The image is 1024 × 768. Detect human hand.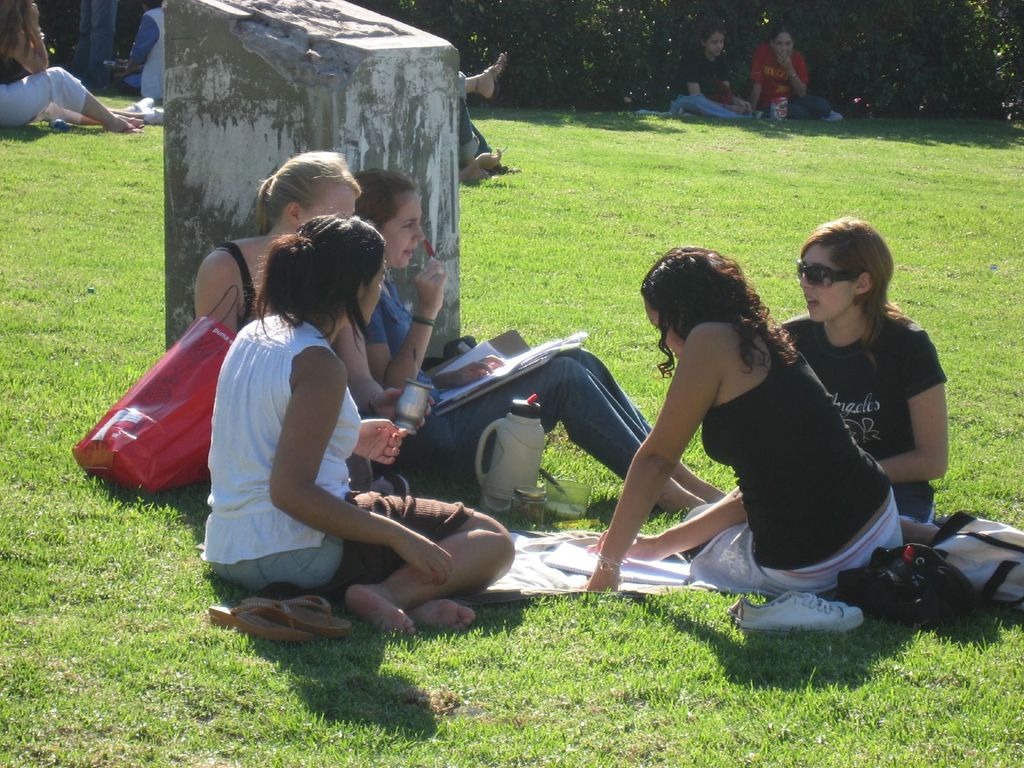
Detection: region(742, 100, 755, 113).
